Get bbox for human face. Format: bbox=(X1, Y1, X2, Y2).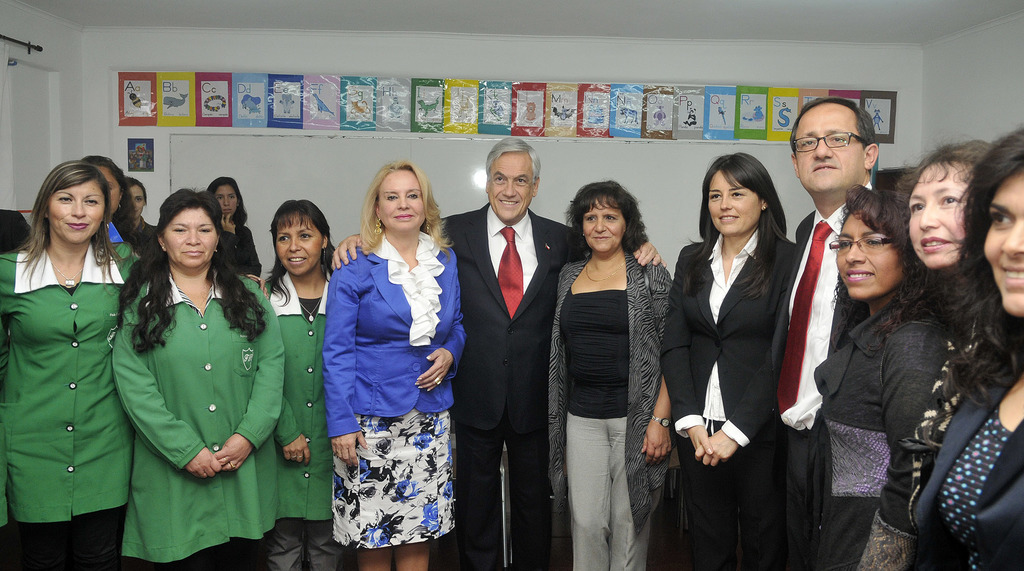
bbox=(582, 197, 627, 255).
